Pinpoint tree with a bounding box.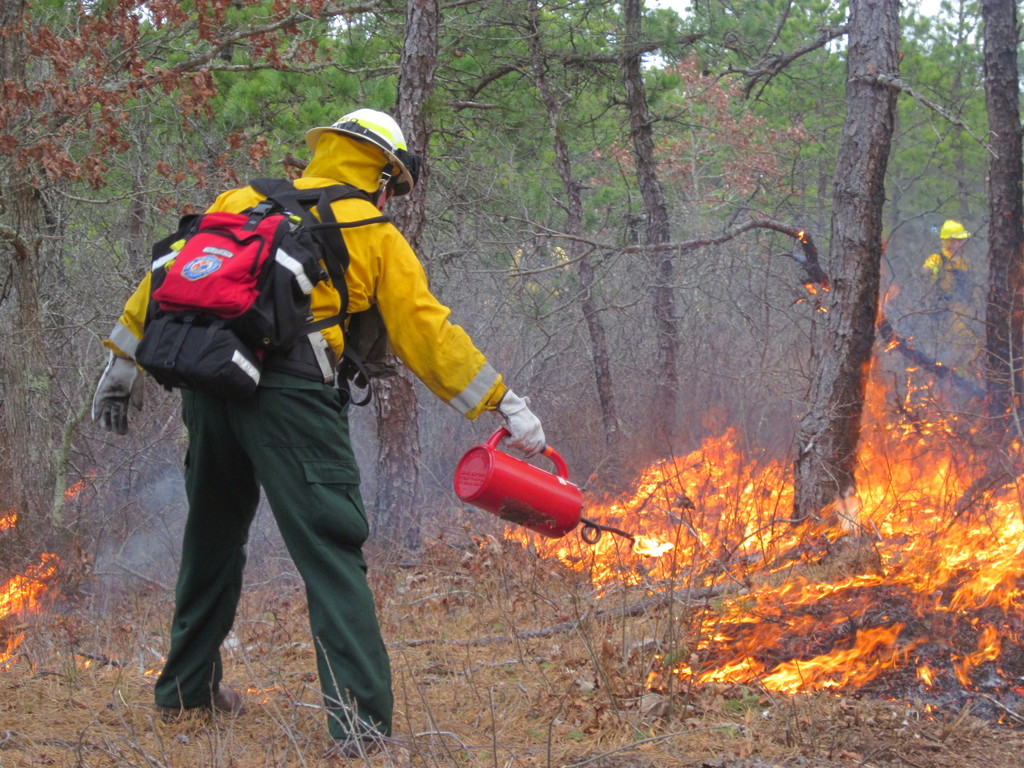
rect(758, 0, 929, 539).
